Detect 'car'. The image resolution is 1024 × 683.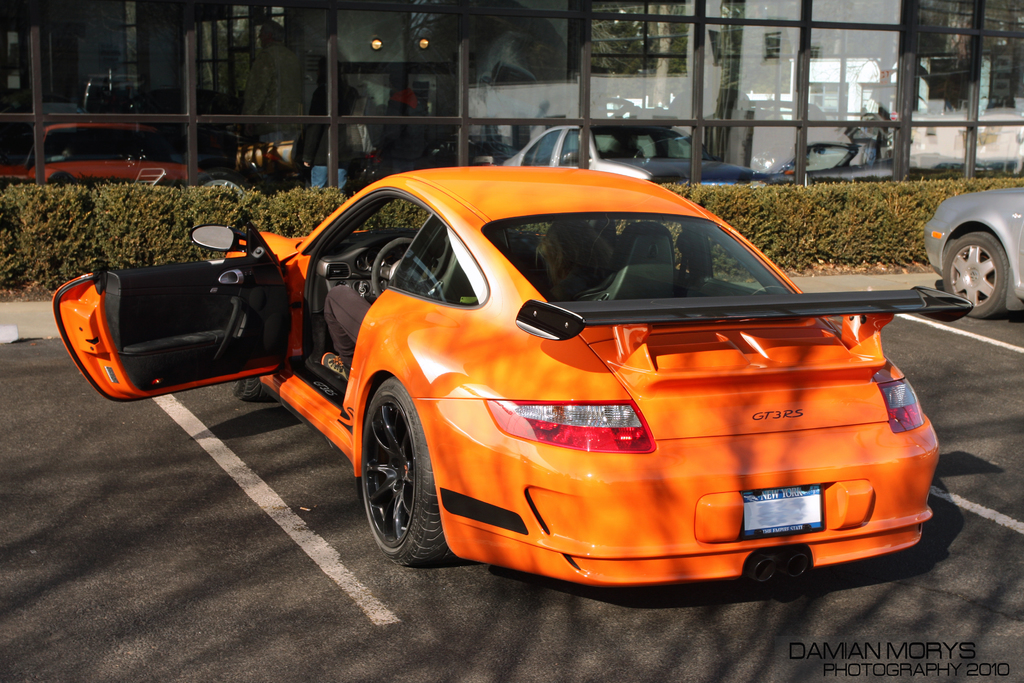
924:183:1023:321.
